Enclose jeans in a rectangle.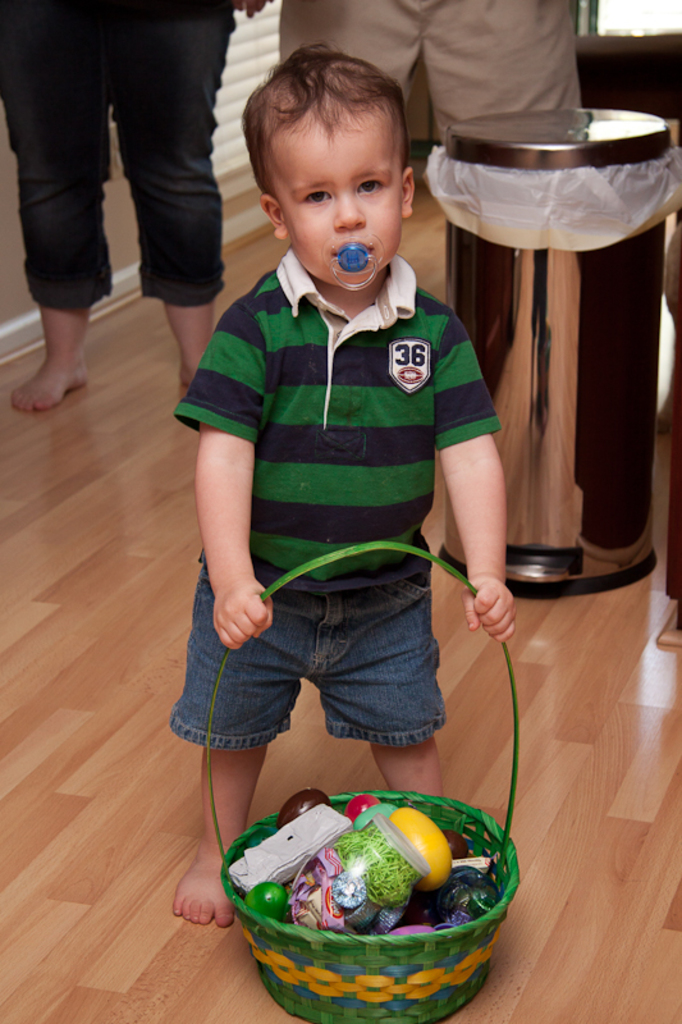
left=15, top=42, right=247, bottom=325.
